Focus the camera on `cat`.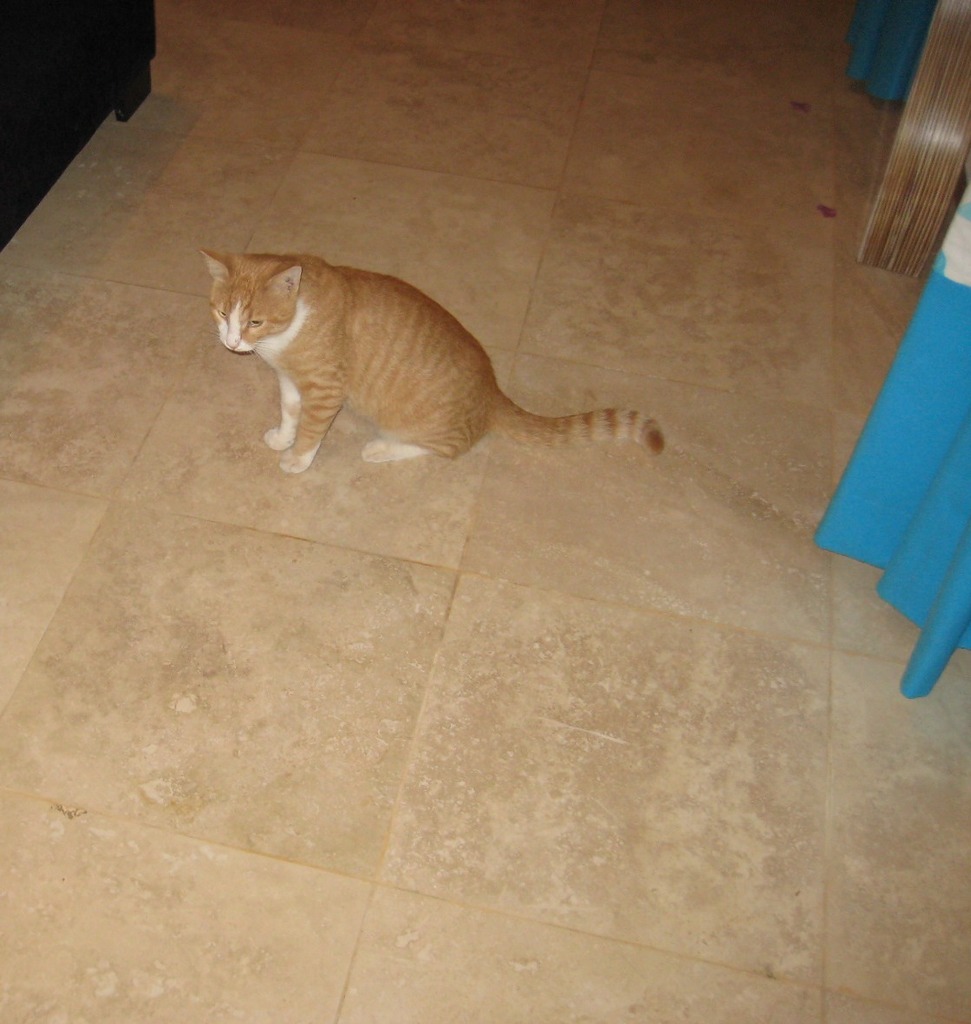
Focus region: <region>201, 236, 672, 474</region>.
